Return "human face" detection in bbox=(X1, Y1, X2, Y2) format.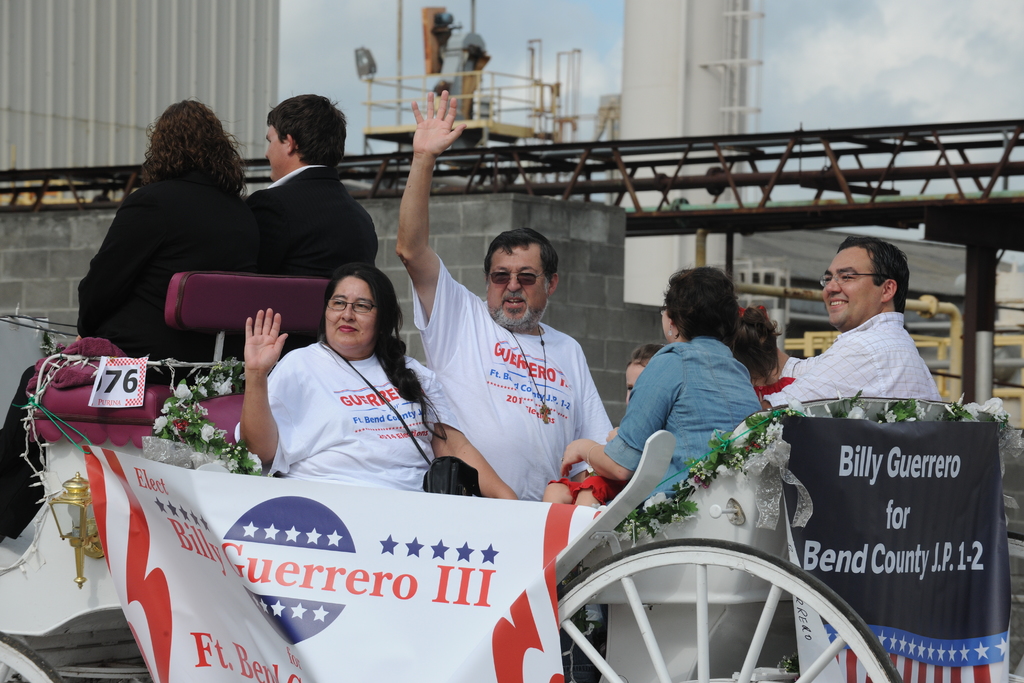
bbox=(822, 247, 878, 327).
